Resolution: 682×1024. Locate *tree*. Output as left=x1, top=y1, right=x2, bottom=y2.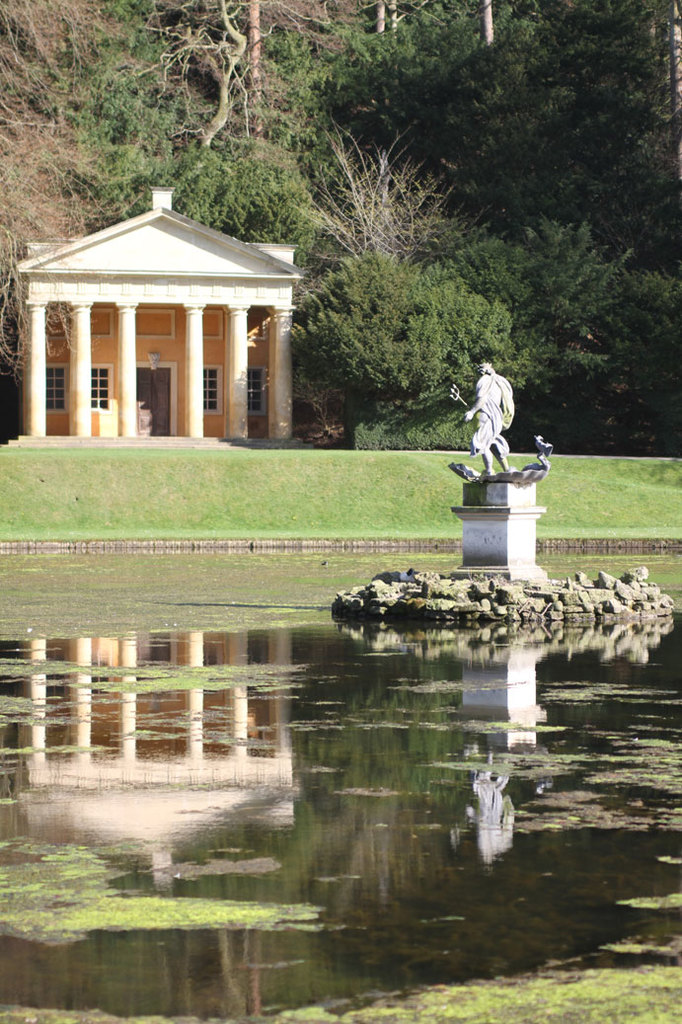
left=482, top=0, right=494, bottom=43.
